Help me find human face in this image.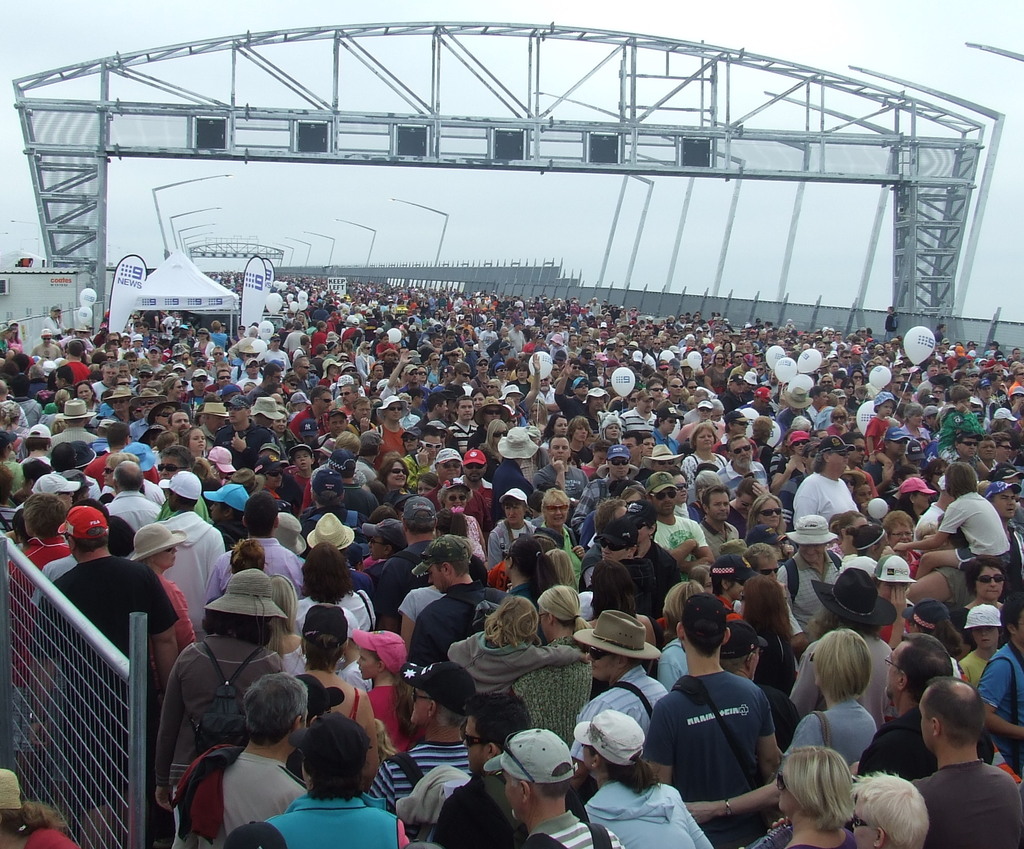
Found it: region(330, 365, 337, 373).
